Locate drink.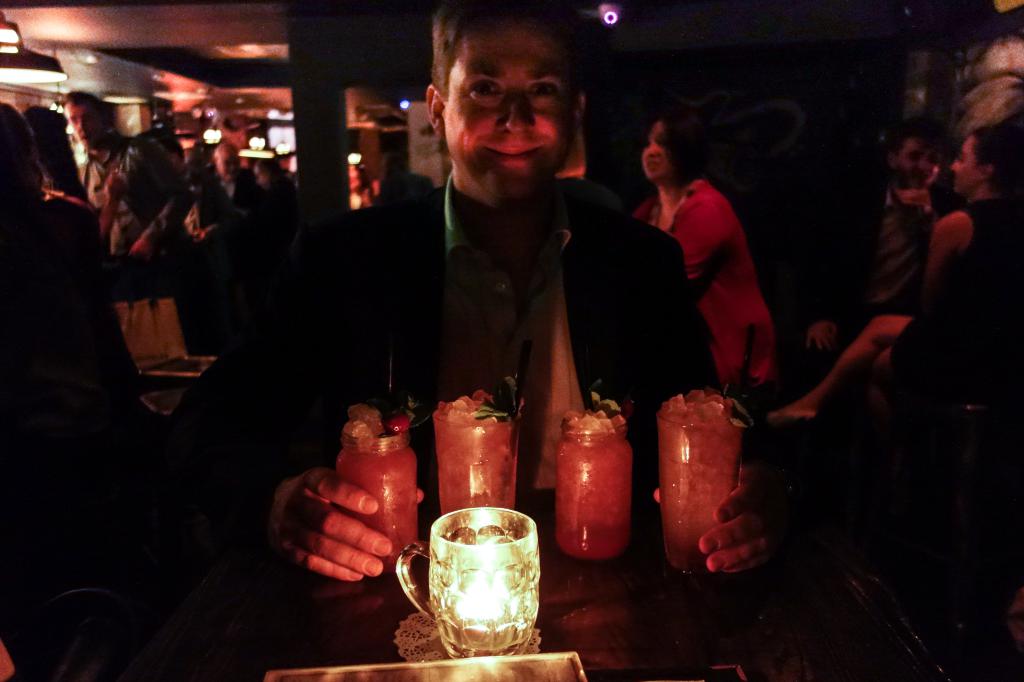
Bounding box: box=[340, 443, 431, 571].
